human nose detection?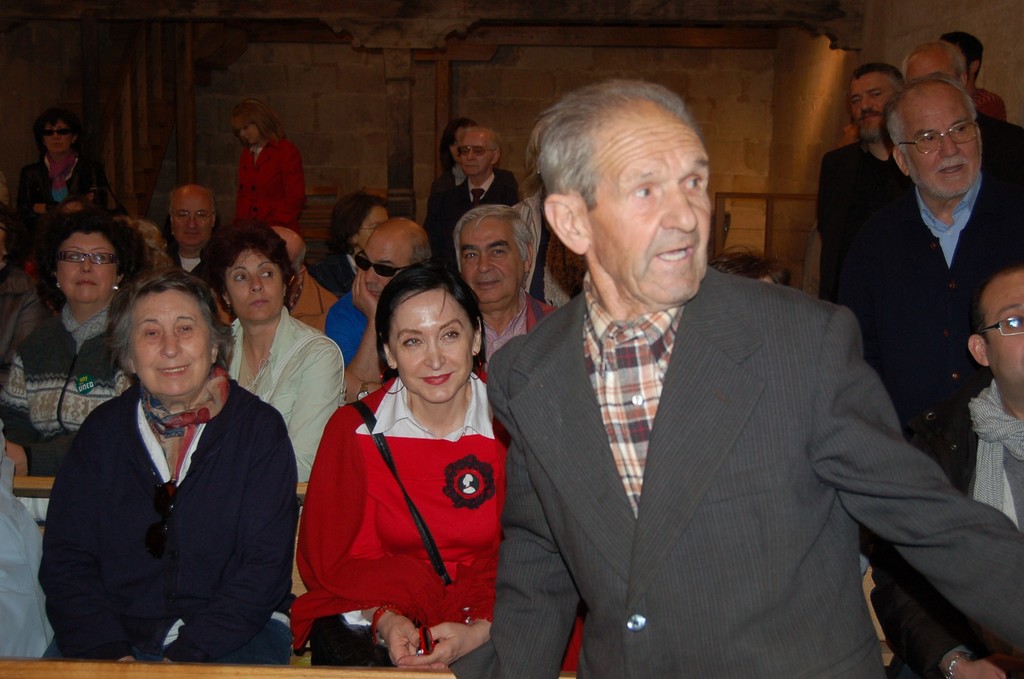
467:149:474:162
